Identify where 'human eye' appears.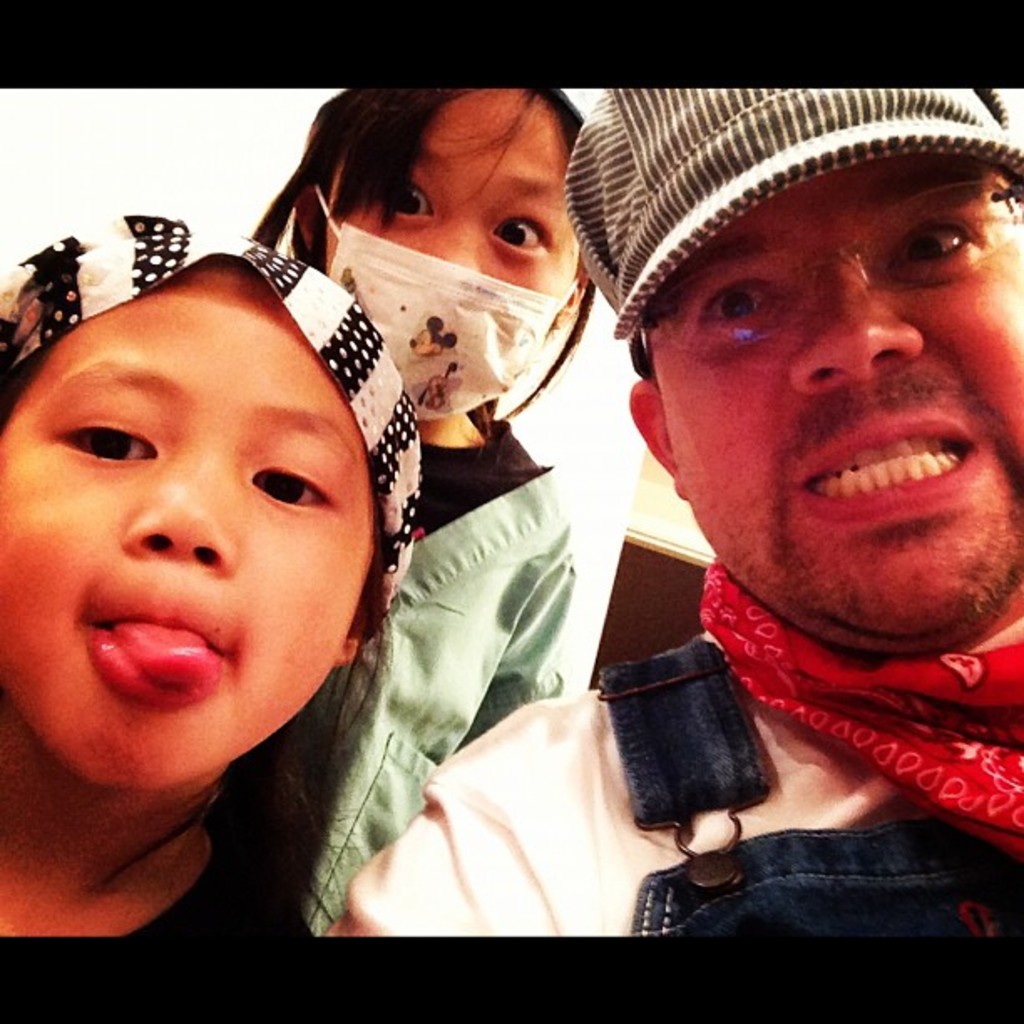
Appears at detection(47, 413, 161, 465).
